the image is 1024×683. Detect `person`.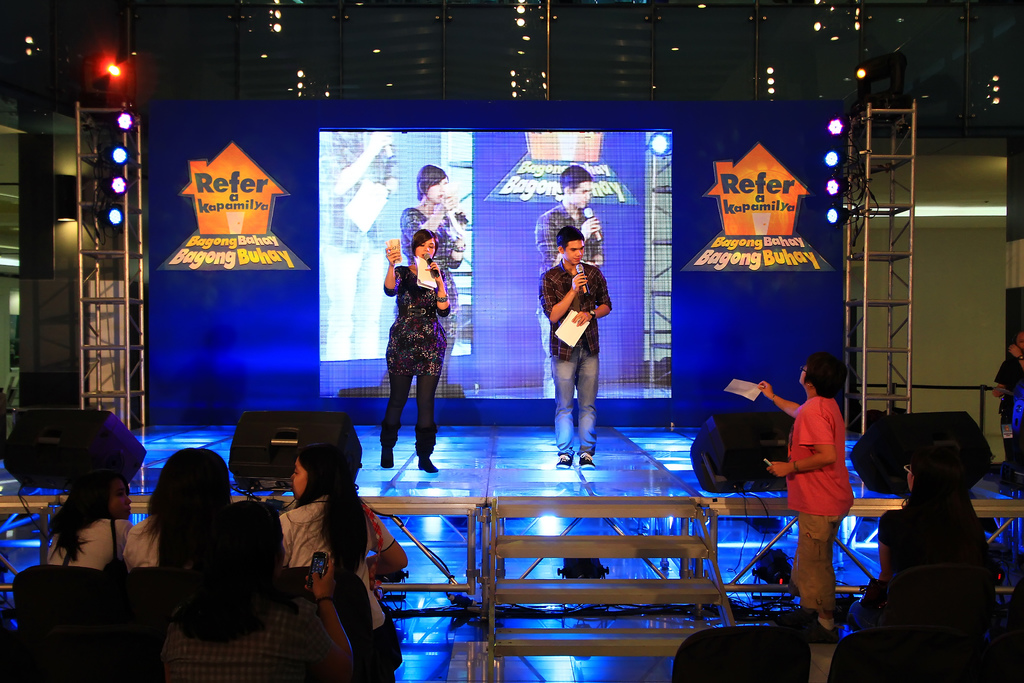
Detection: 541/230/612/466.
